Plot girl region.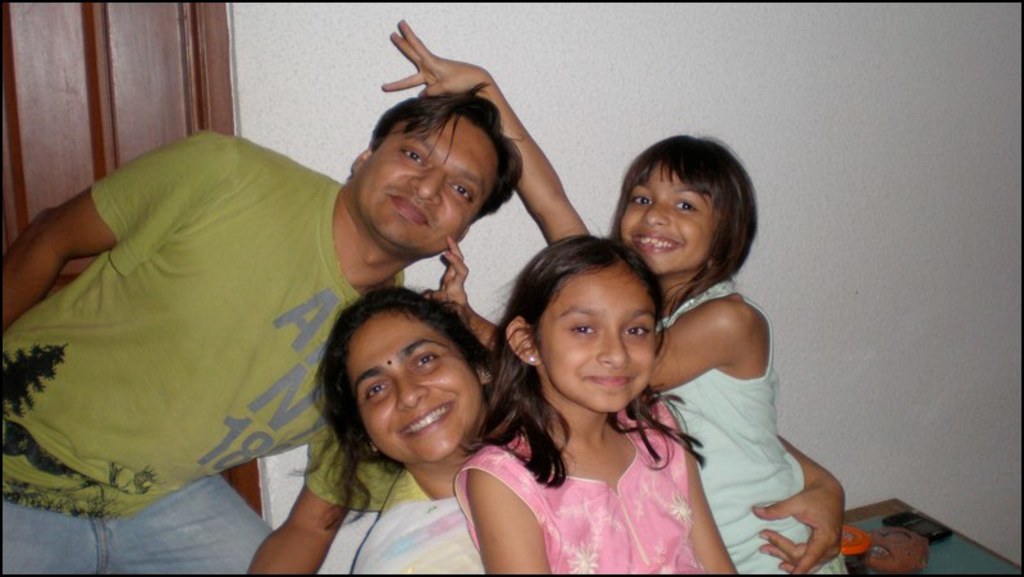
Plotted at (379, 19, 846, 576).
